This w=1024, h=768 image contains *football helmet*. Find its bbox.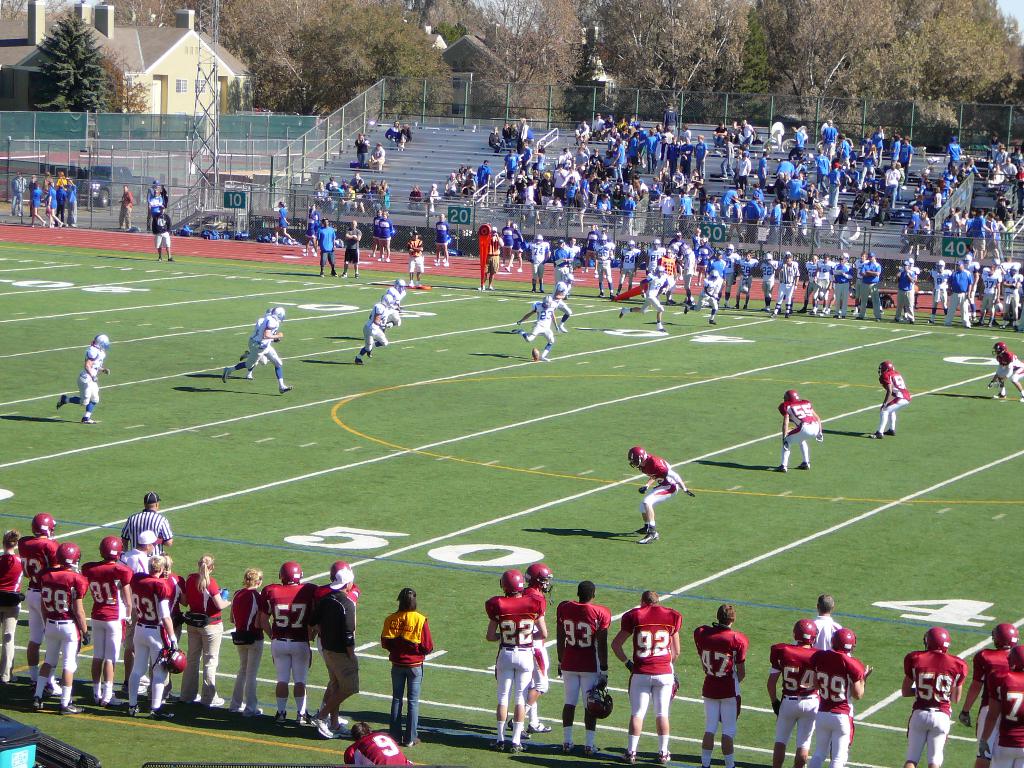
(92, 336, 107, 349).
